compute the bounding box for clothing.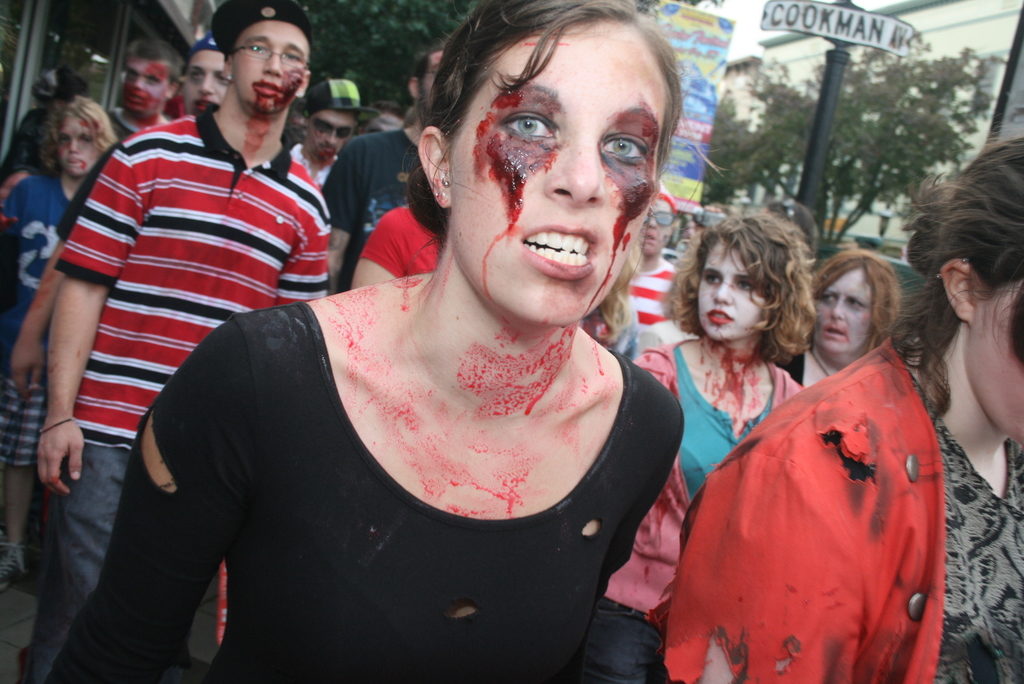
[360,204,449,270].
